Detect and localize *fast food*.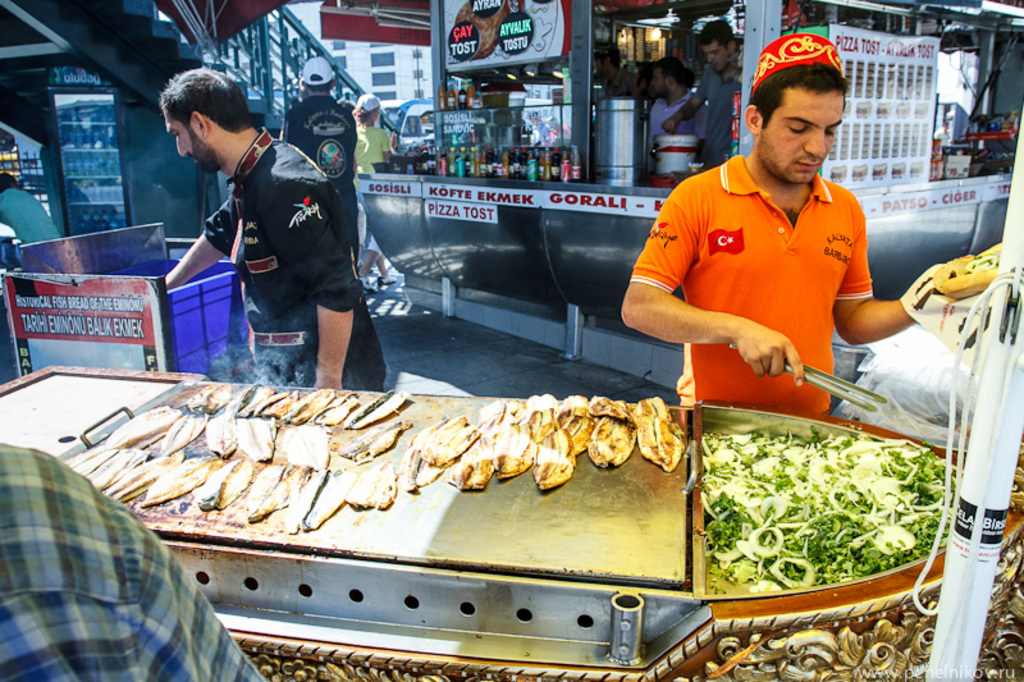
Localized at (left=239, top=413, right=269, bottom=463).
